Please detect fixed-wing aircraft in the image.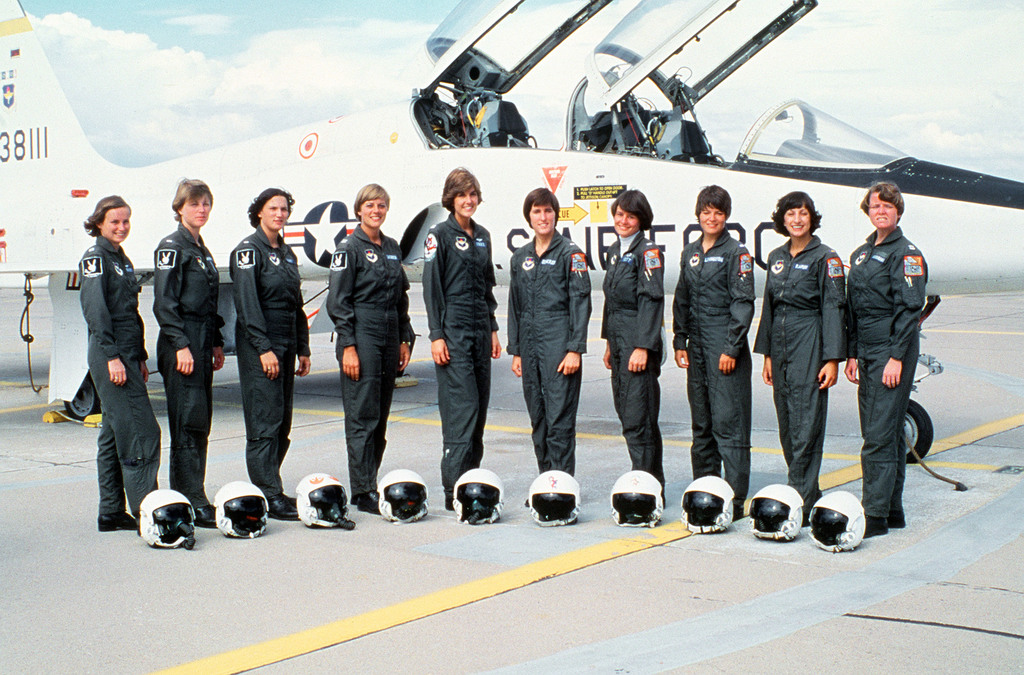
bbox(0, 0, 942, 421).
